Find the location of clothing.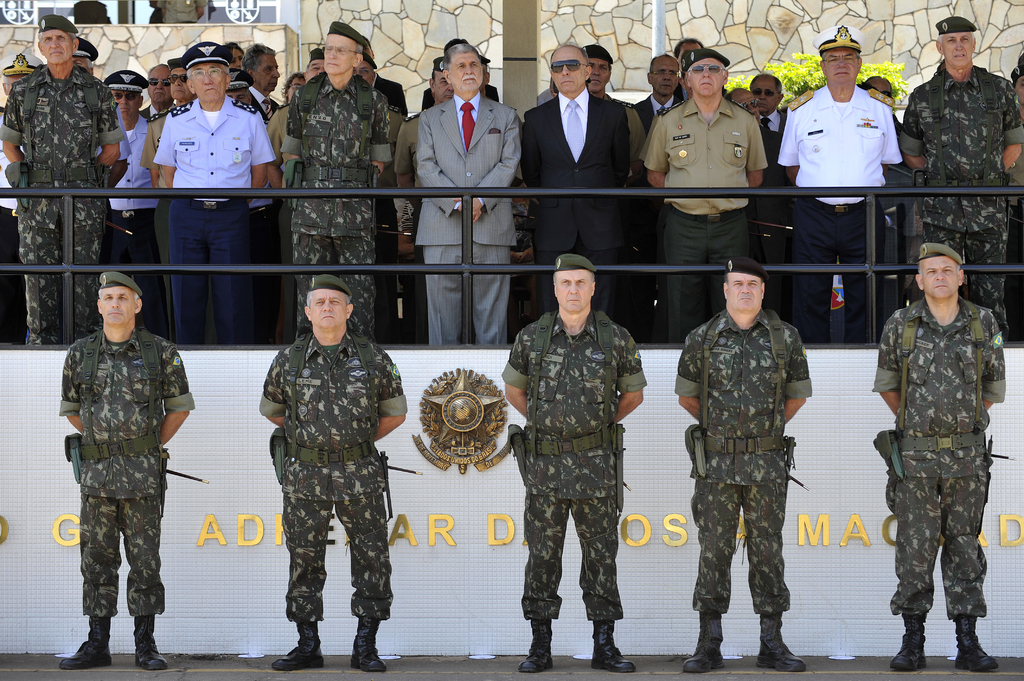
Location: <bbox>892, 473, 990, 616</bbox>.
